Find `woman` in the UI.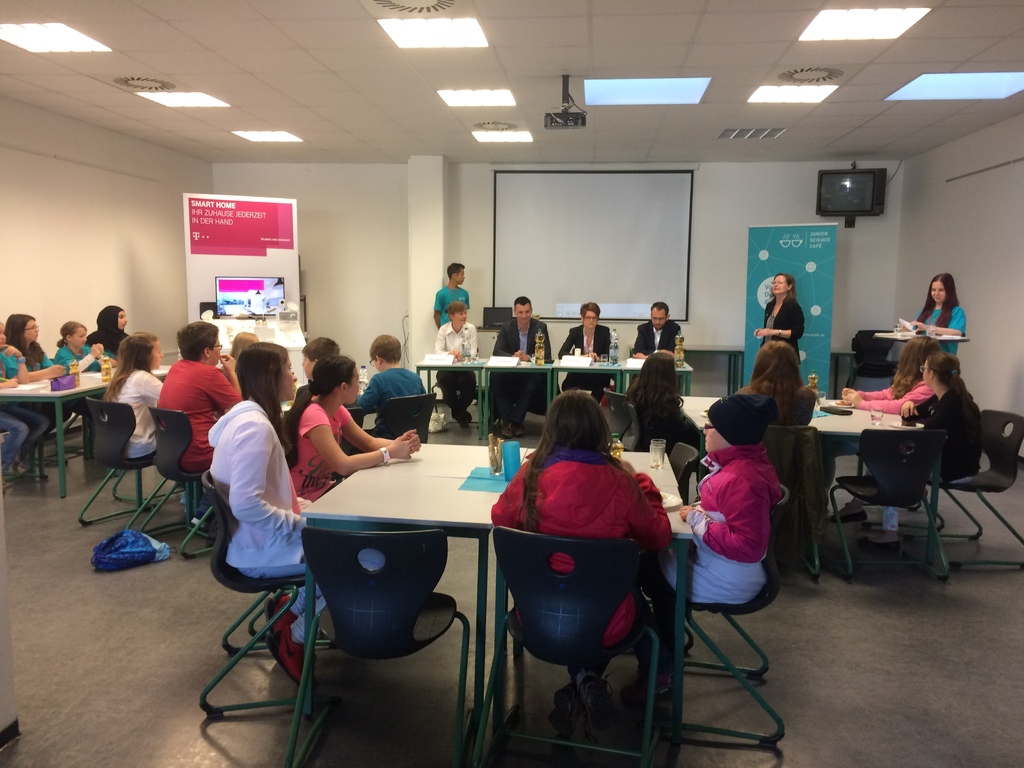
UI element at [750,274,808,360].
